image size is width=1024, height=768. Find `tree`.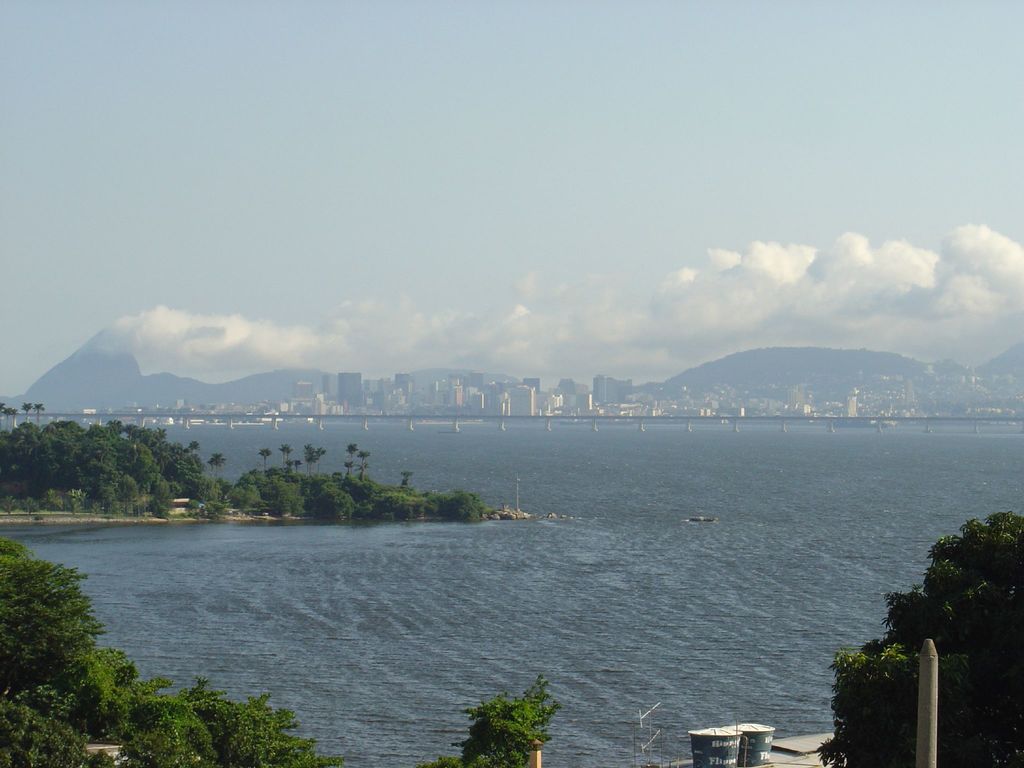
(left=207, top=453, right=225, bottom=486).
